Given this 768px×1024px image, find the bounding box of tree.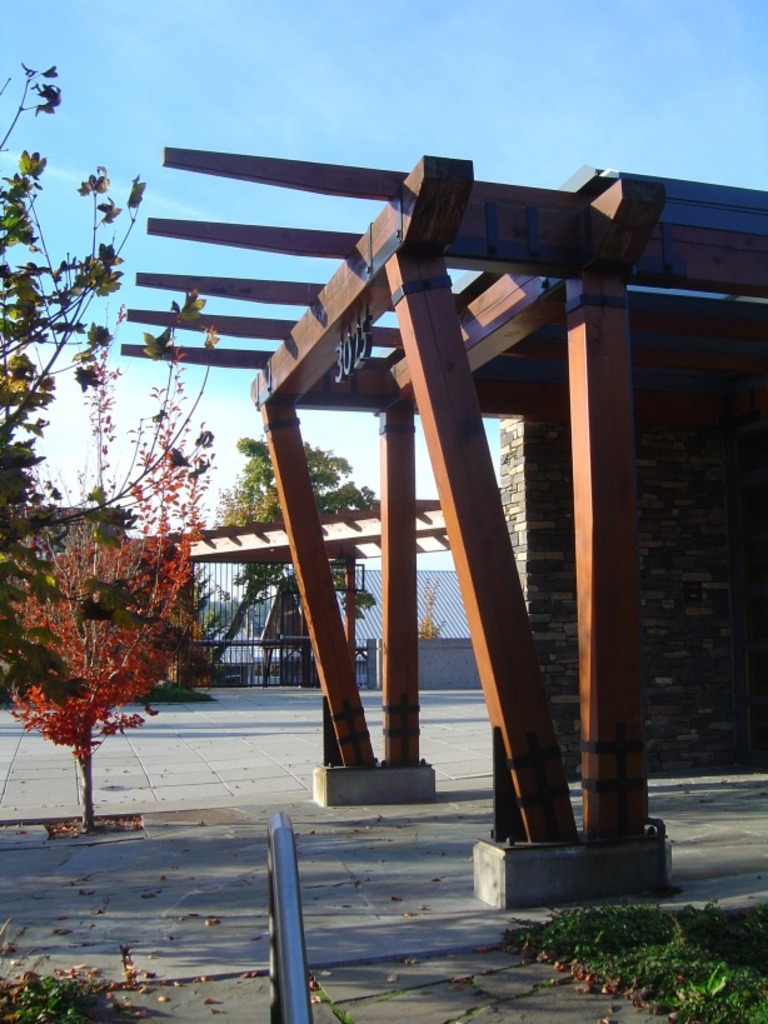
[0, 436, 221, 829].
